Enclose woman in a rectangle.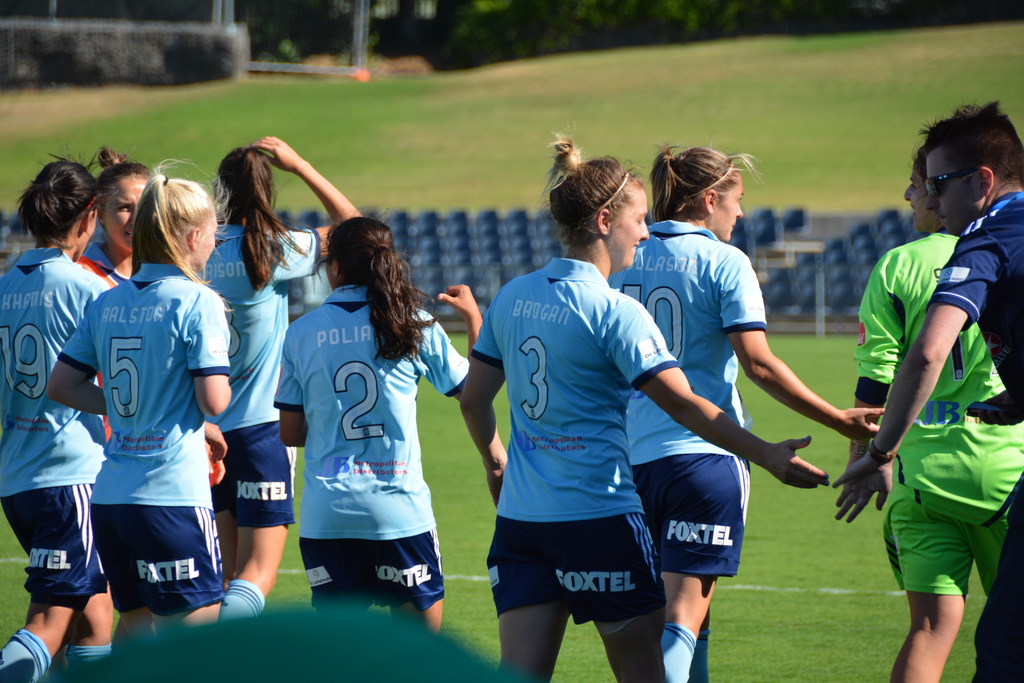
detection(44, 173, 234, 656).
